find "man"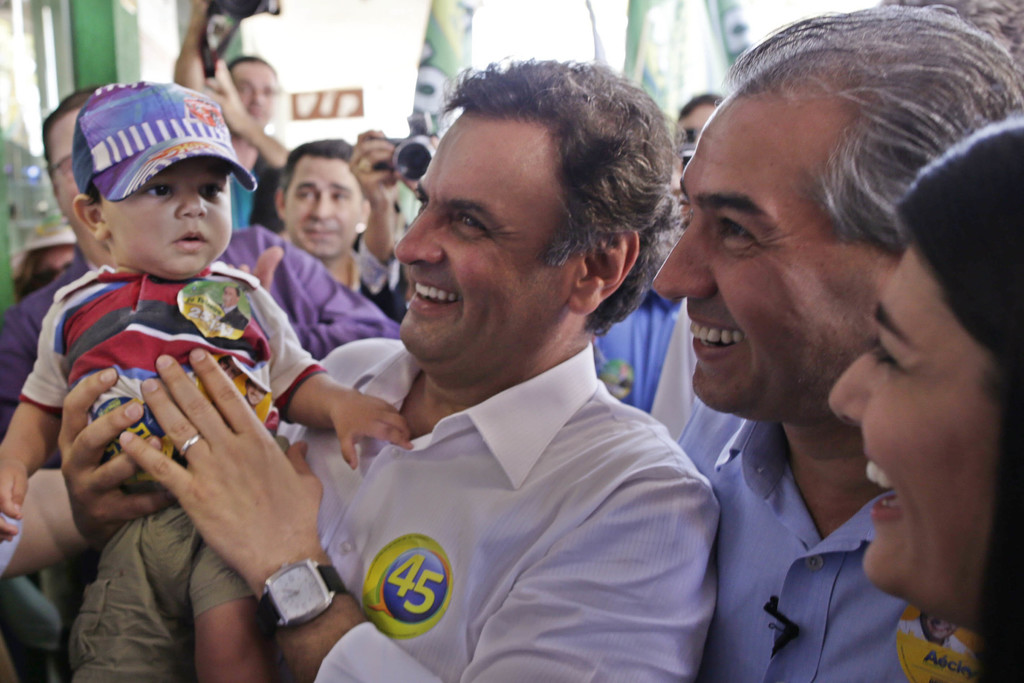
[left=111, top=53, right=724, bottom=682]
